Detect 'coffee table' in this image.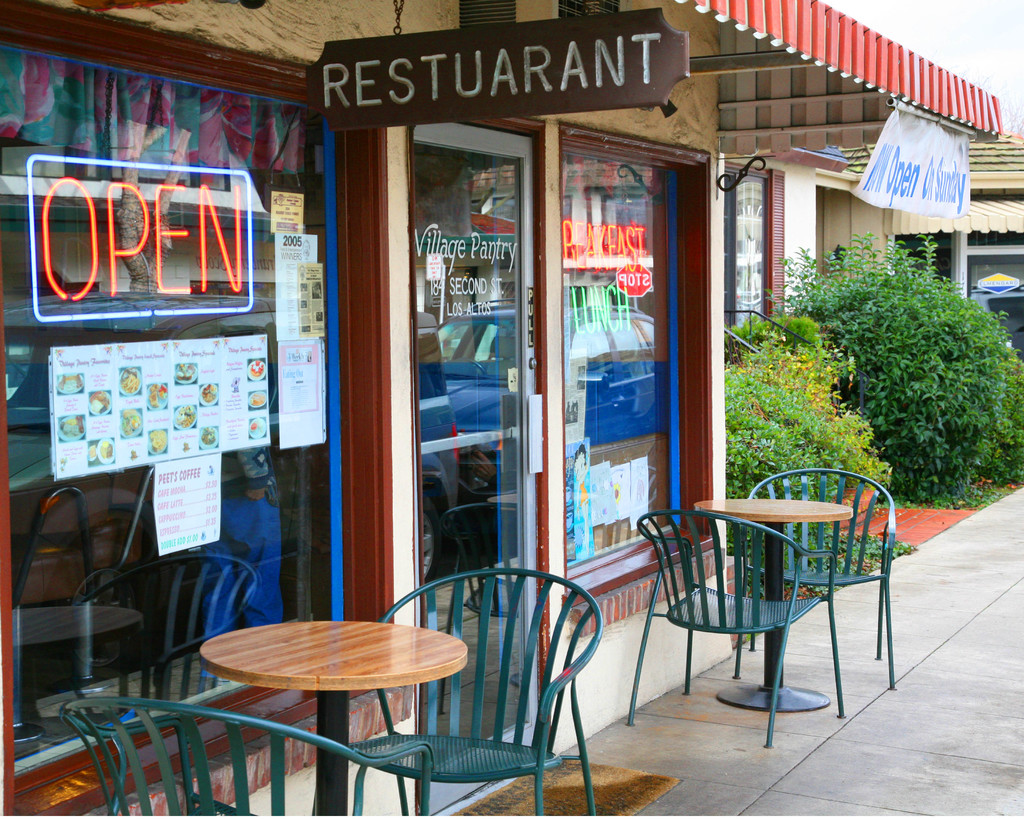
Detection: (x1=170, y1=608, x2=476, y2=790).
